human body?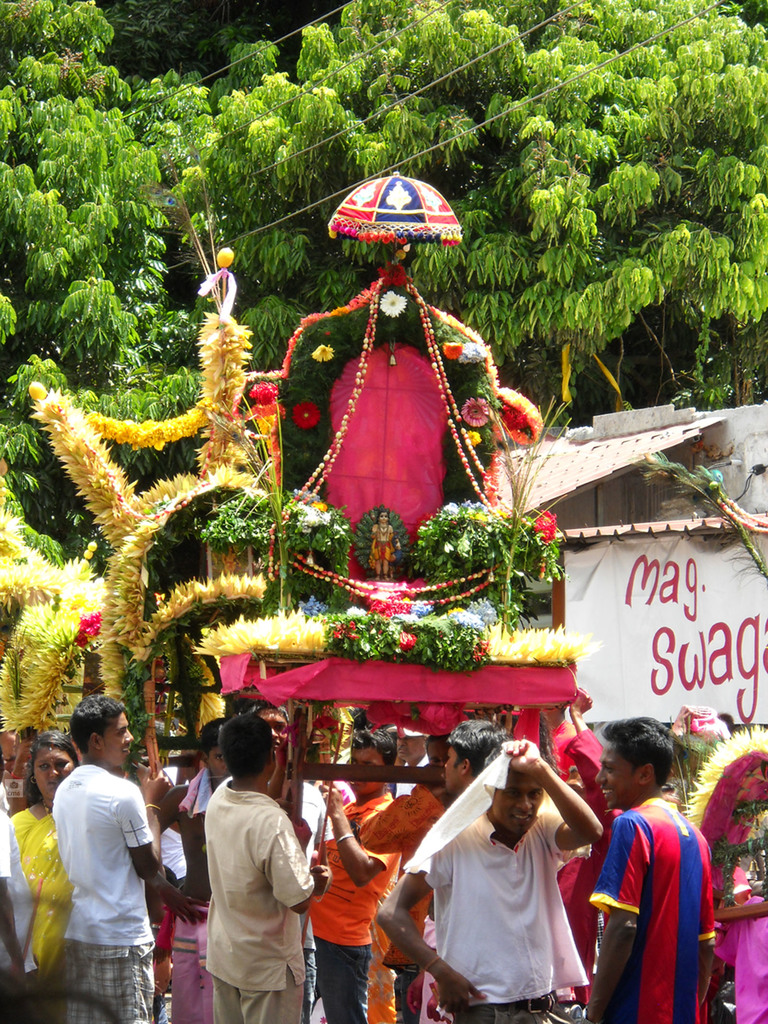
rect(185, 712, 323, 1020)
